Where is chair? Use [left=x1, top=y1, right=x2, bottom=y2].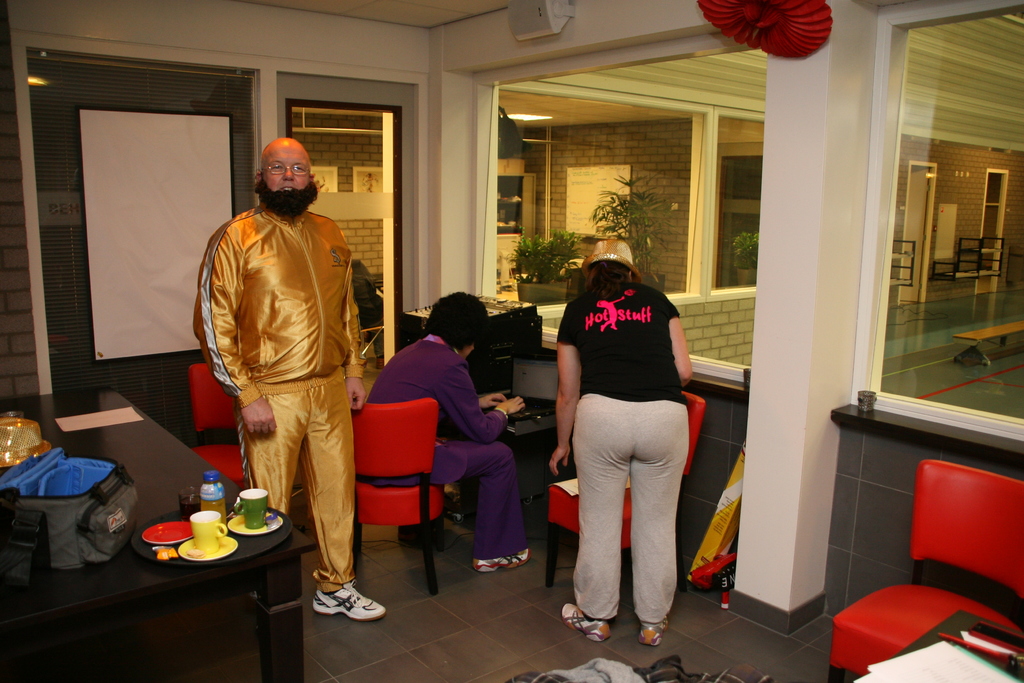
[left=867, top=439, right=1023, bottom=671].
